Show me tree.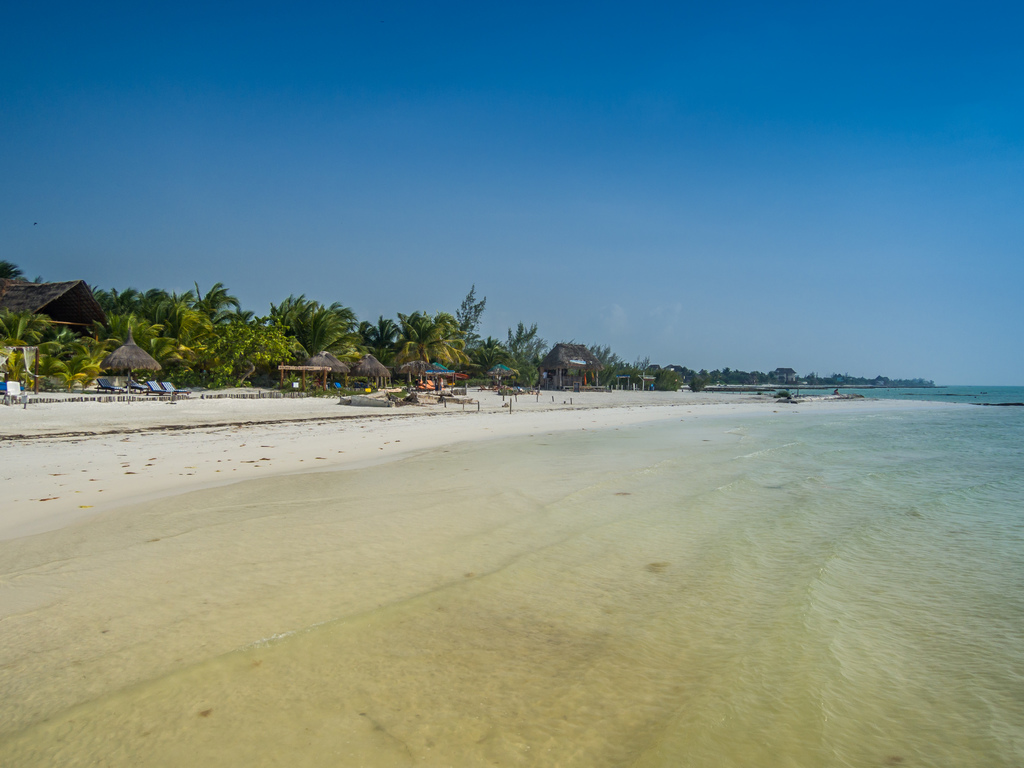
tree is here: bbox(91, 308, 164, 369).
